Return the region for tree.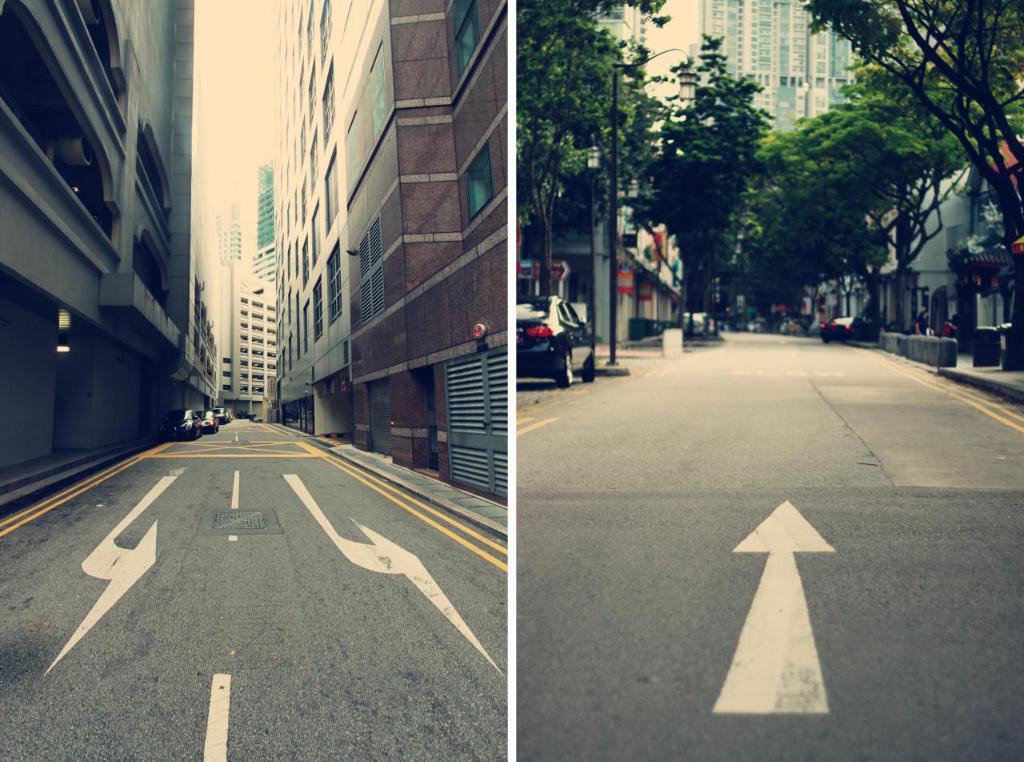
left=513, top=0, right=678, bottom=296.
